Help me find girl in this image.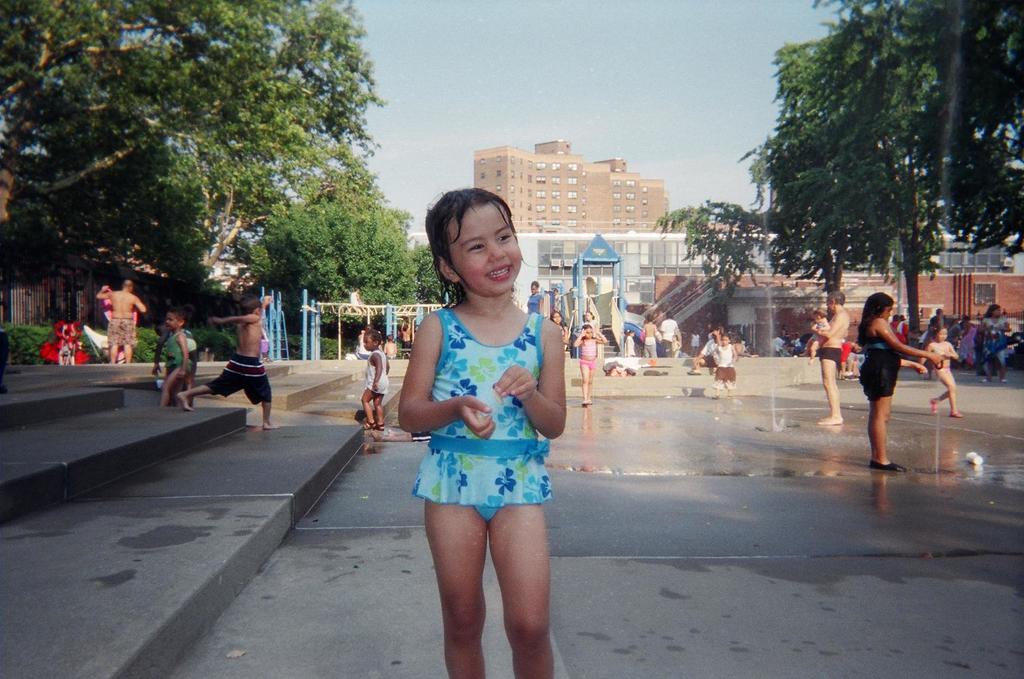
Found it: 571/326/605/402.
